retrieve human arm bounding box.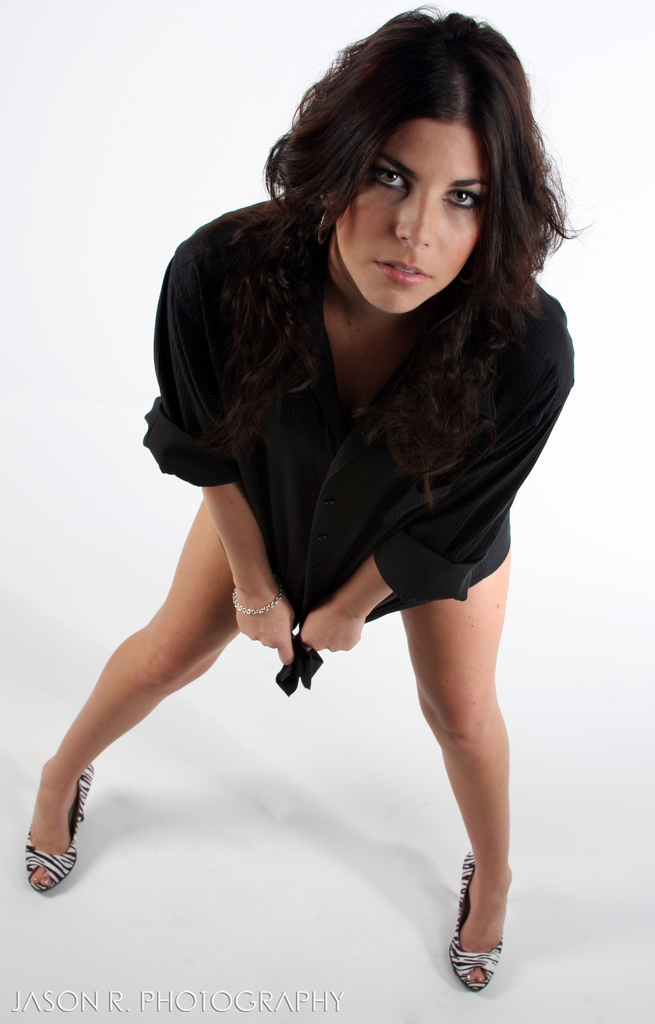
Bounding box: 288/323/570/659.
